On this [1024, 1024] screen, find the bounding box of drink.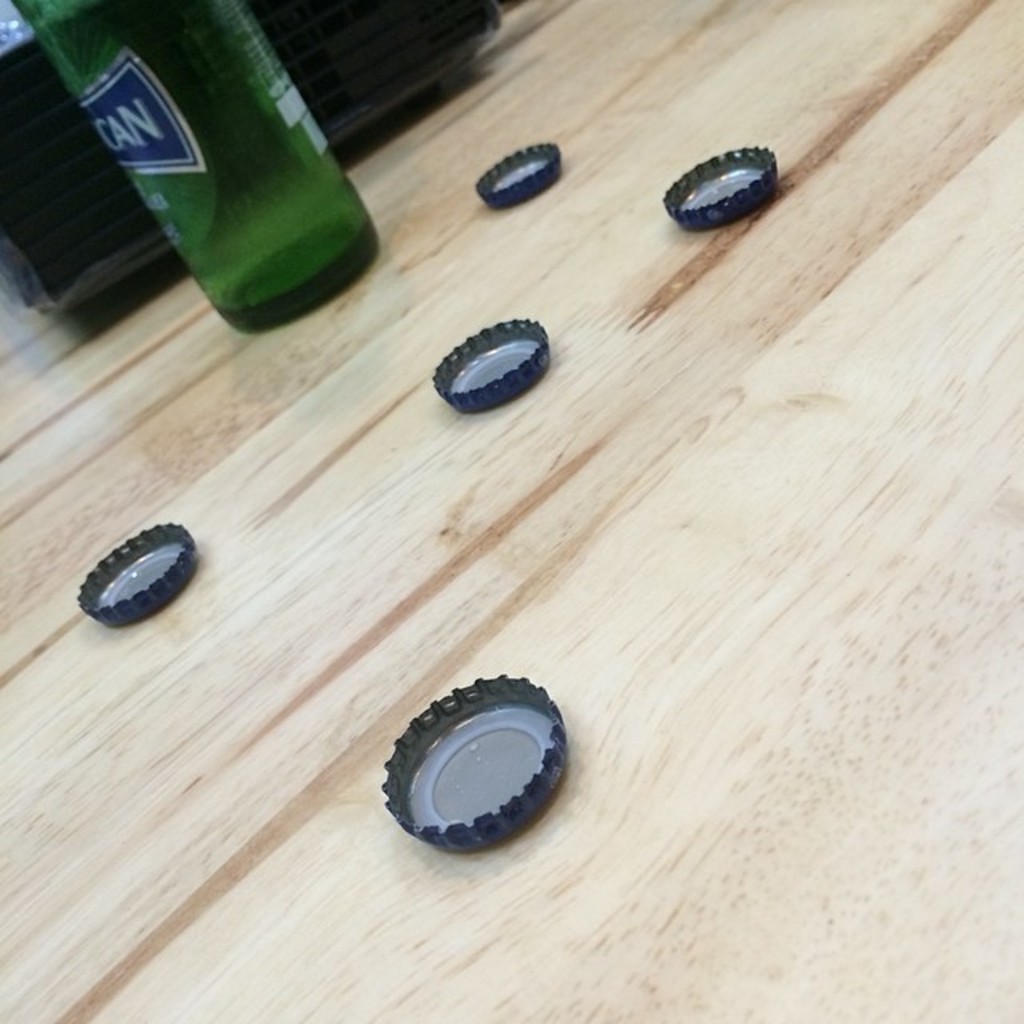
Bounding box: crop(107, 6, 379, 323).
